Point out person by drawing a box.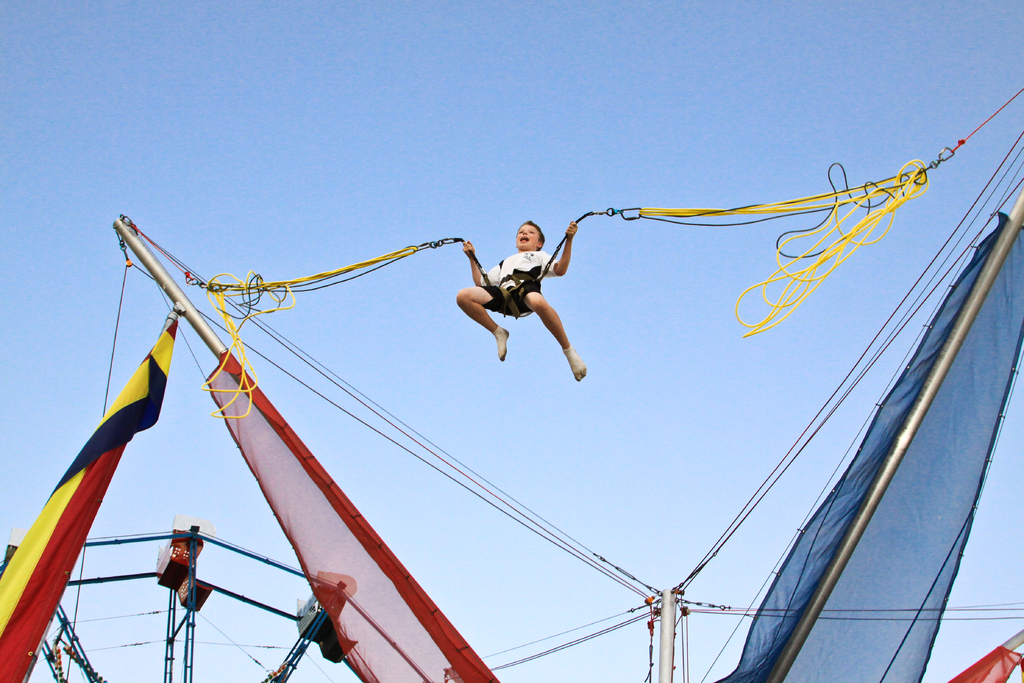
[454, 222, 594, 383].
